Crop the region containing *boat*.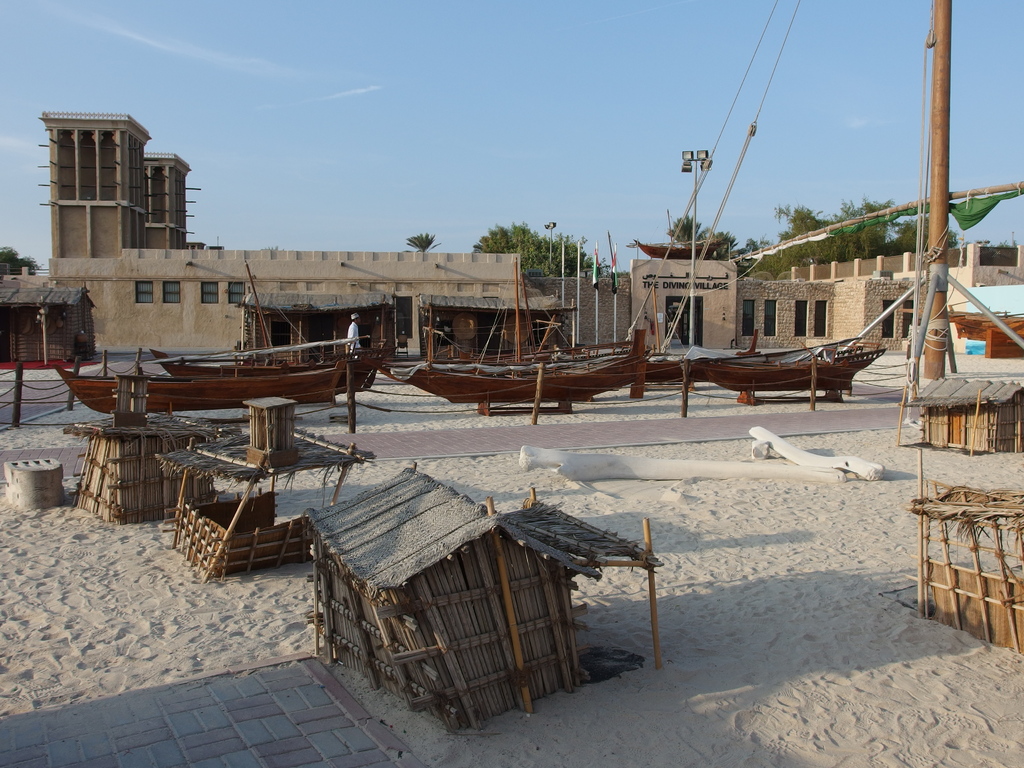
Crop region: bbox=(401, 258, 650, 412).
